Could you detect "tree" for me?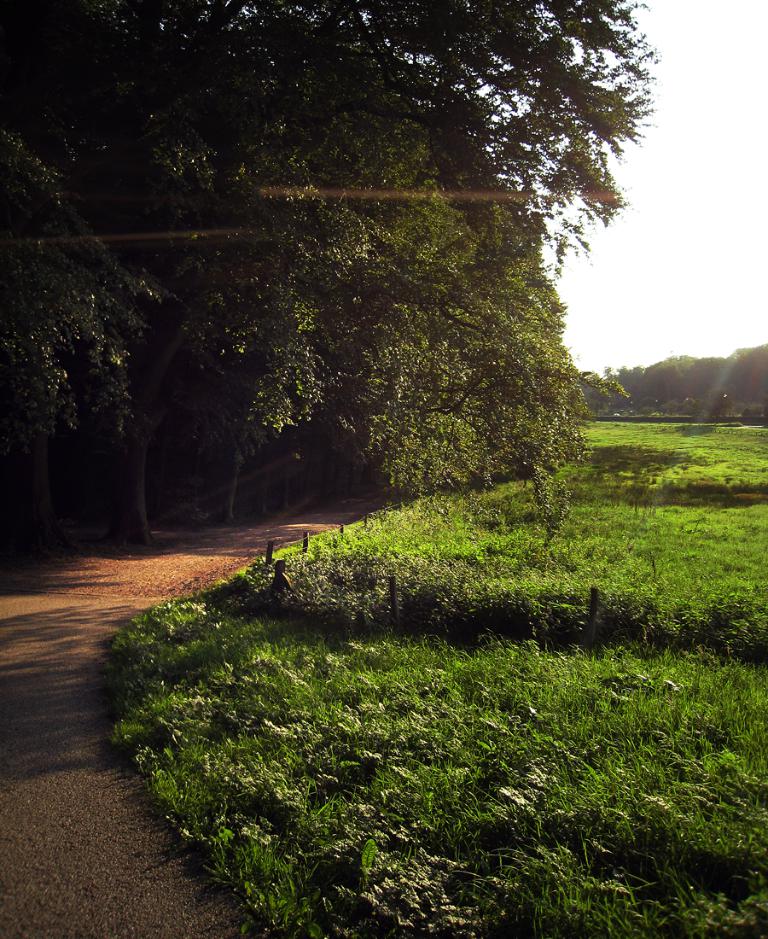
Detection result: bbox=(0, 136, 141, 549).
